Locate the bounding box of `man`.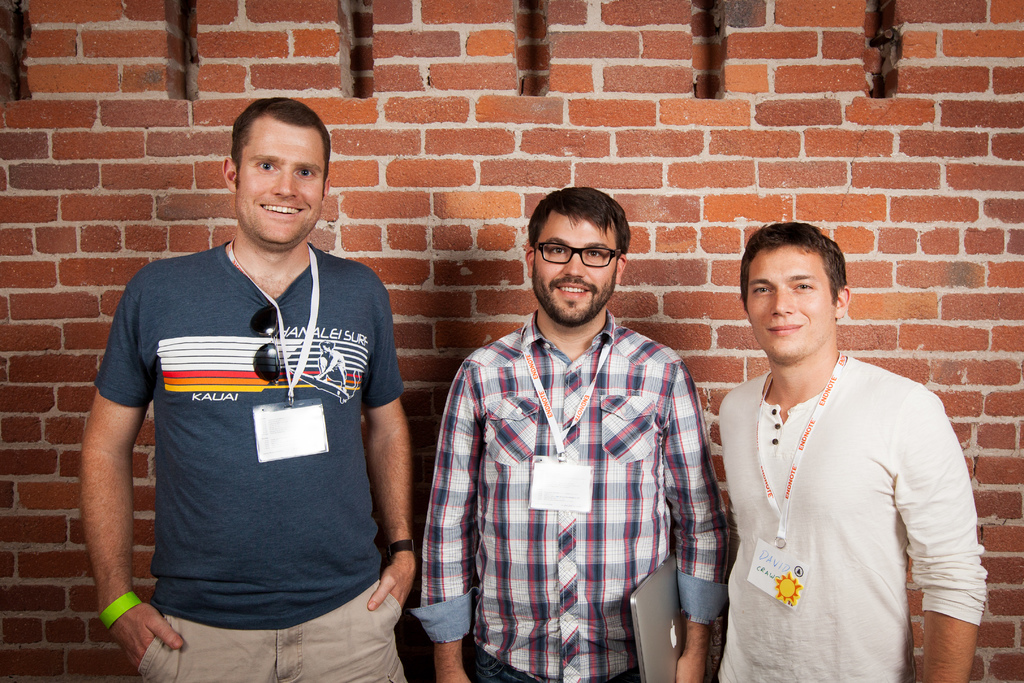
Bounding box: {"x1": 79, "y1": 98, "x2": 414, "y2": 682}.
